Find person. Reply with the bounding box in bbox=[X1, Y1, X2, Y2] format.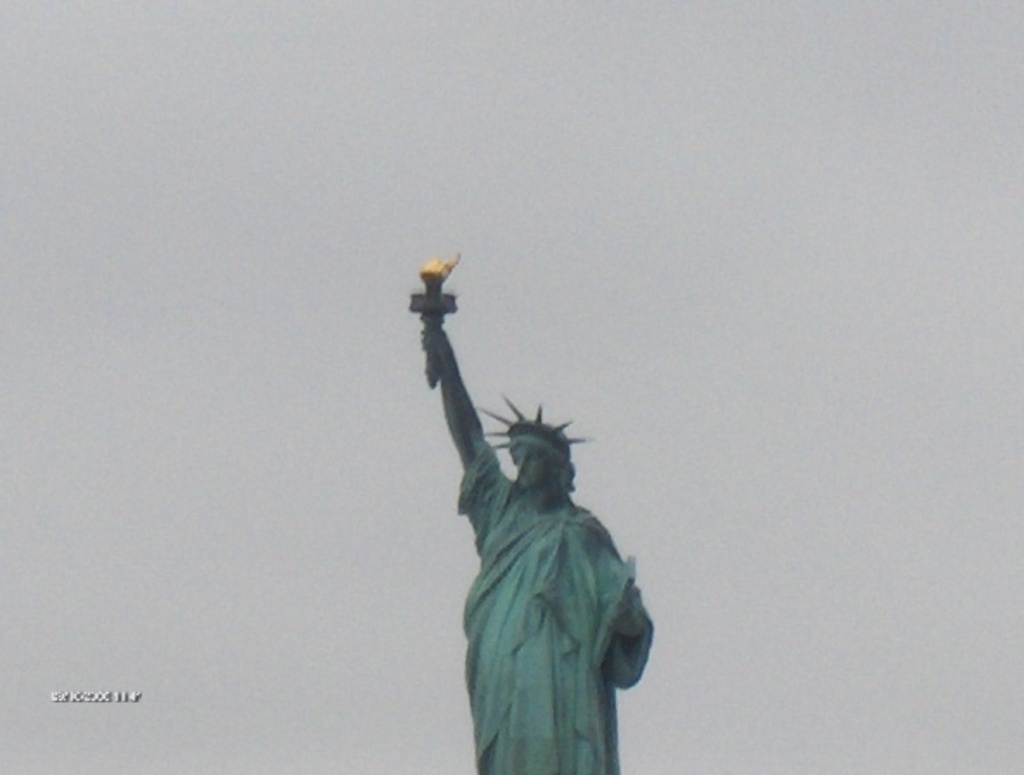
bbox=[403, 275, 661, 774].
